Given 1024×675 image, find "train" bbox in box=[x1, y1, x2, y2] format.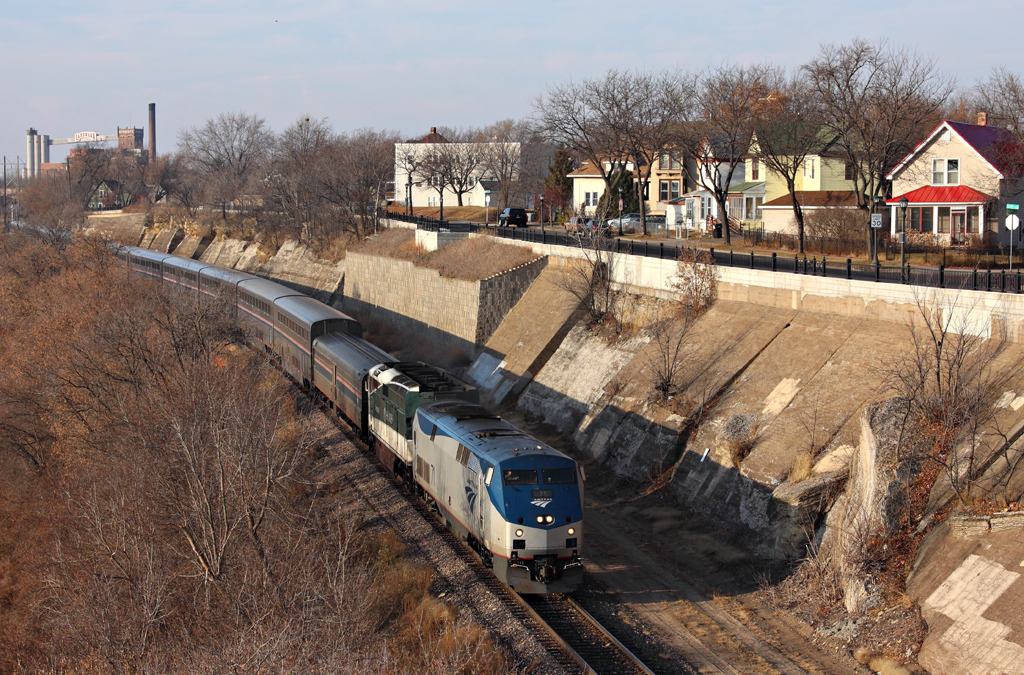
box=[0, 220, 586, 595].
